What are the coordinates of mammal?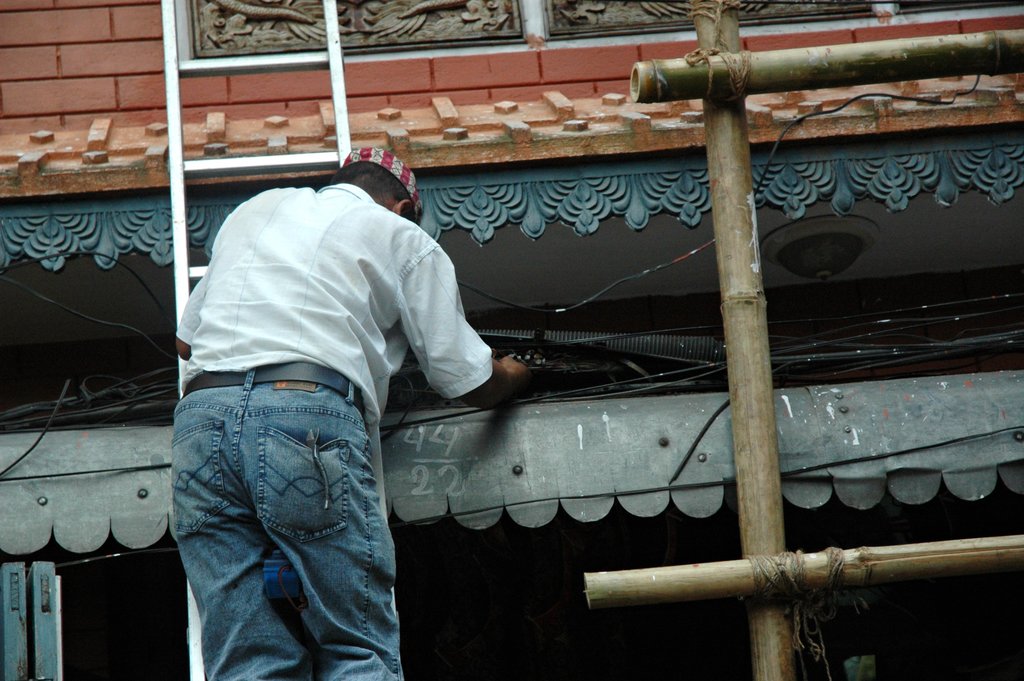
locate(175, 146, 532, 680).
